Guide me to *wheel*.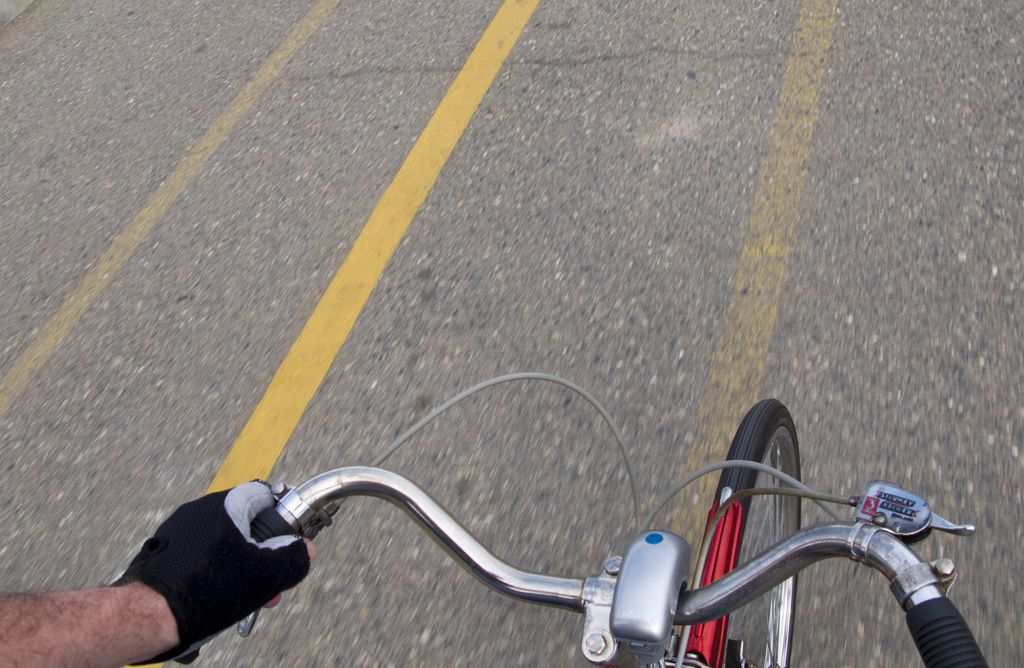
Guidance: crop(714, 393, 797, 667).
